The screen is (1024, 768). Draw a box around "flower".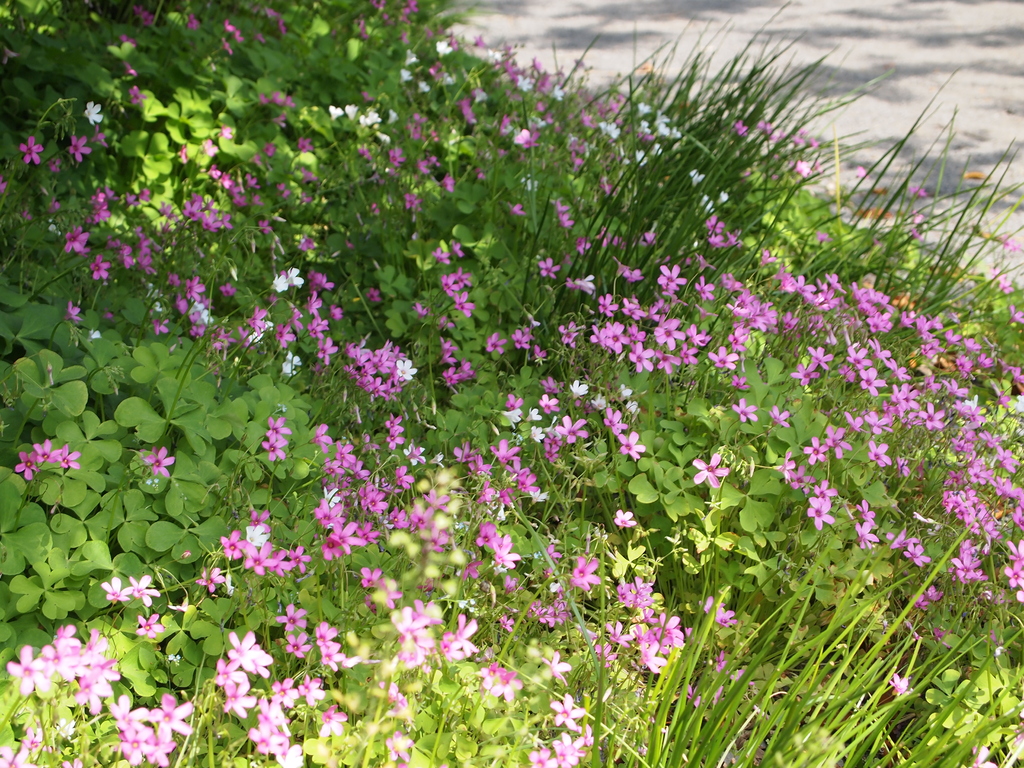
select_region(128, 572, 162, 609).
